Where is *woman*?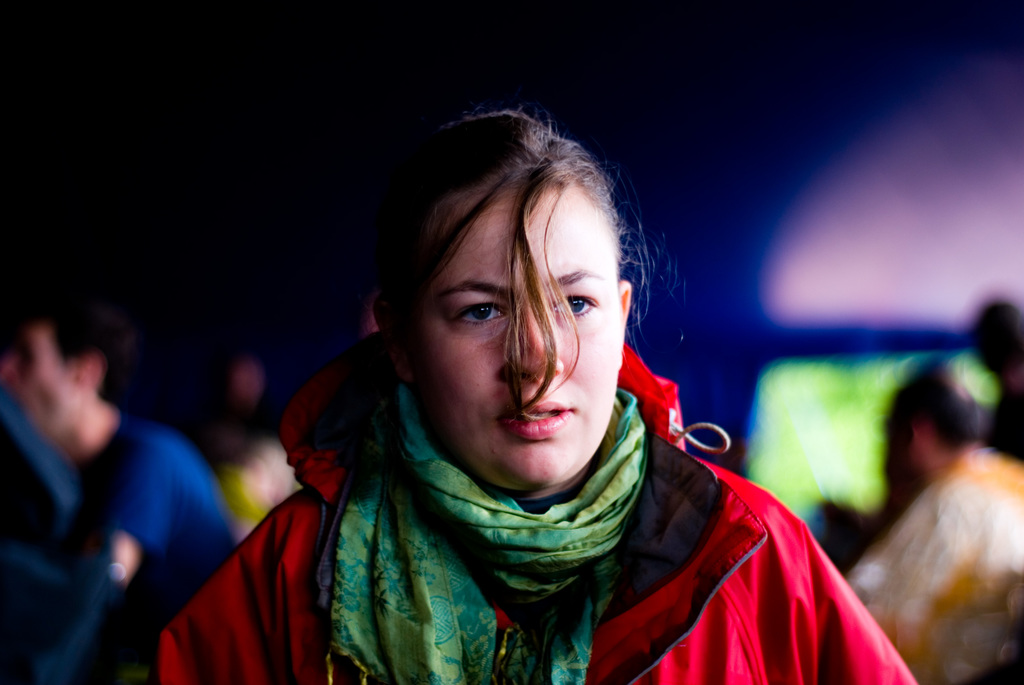
<box>152,106,917,684</box>.
